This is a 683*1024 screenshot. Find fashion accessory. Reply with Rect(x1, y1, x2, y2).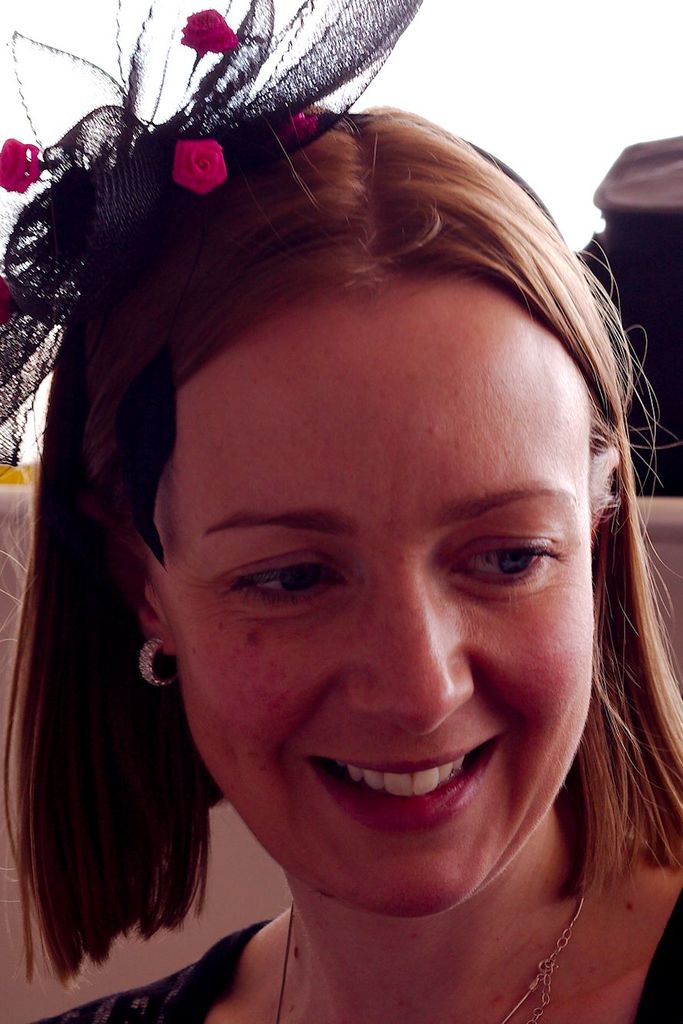
Rect(0, 0, 421, 469).
